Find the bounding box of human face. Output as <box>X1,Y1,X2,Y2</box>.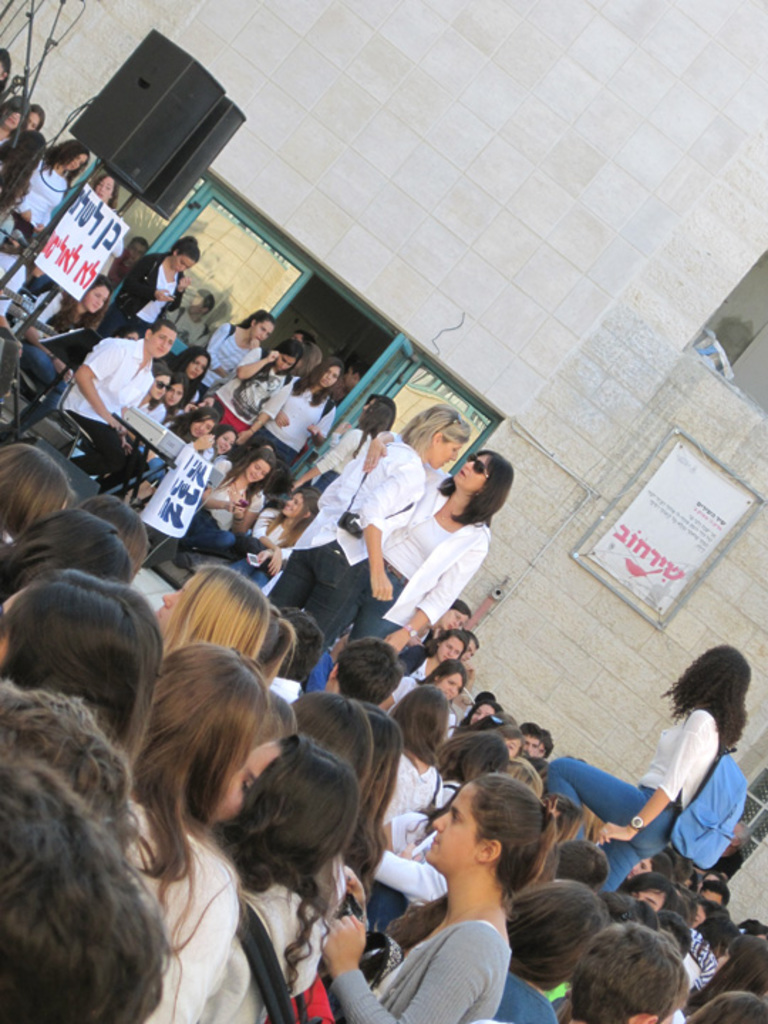
<box>321,371,344,391</box>.
